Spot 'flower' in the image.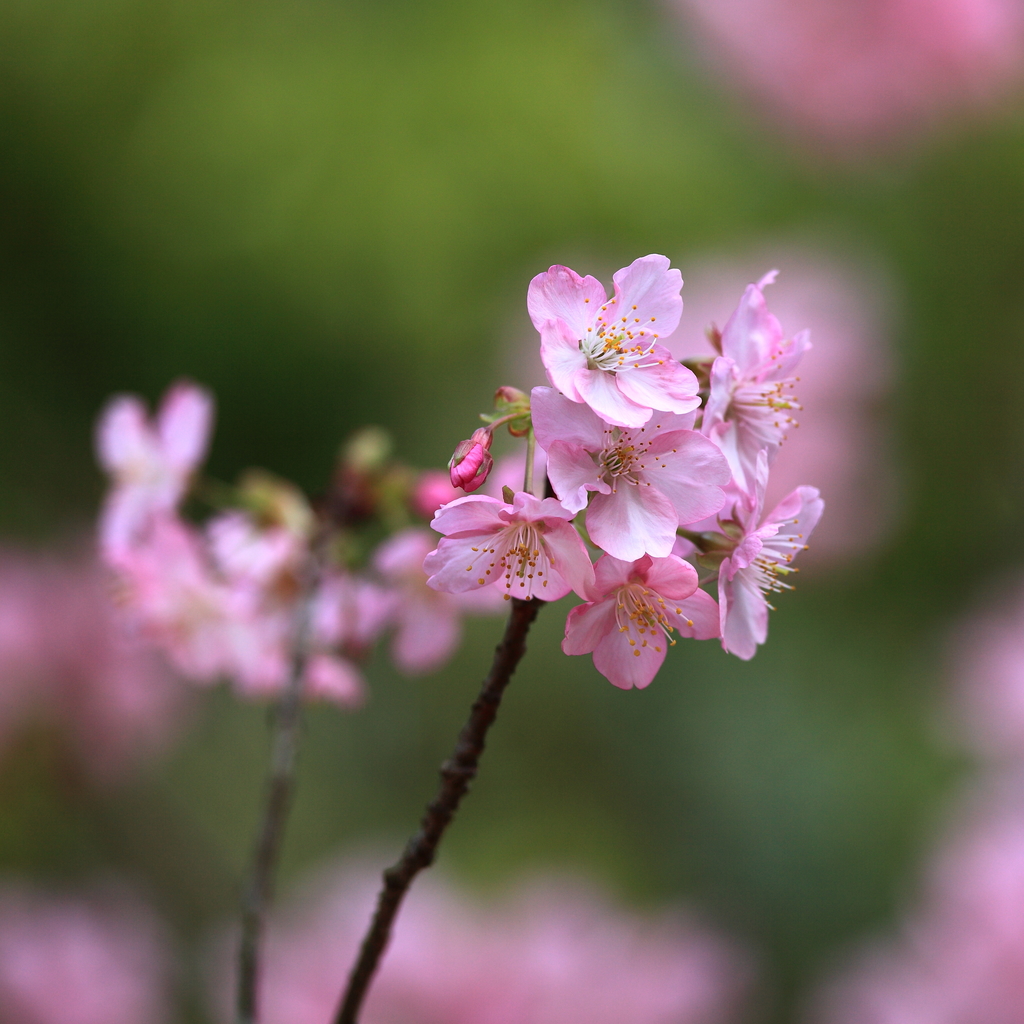
'flower' found at bbox(0, 559, 179, 781).
